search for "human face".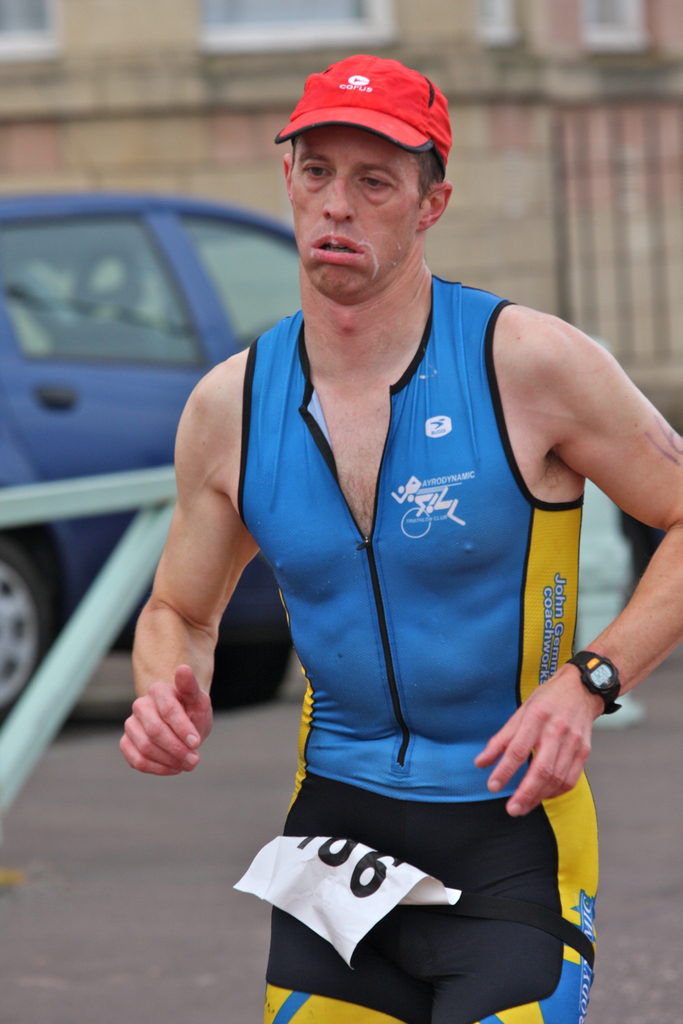
Found at rect(288, 129, 415, 302).
